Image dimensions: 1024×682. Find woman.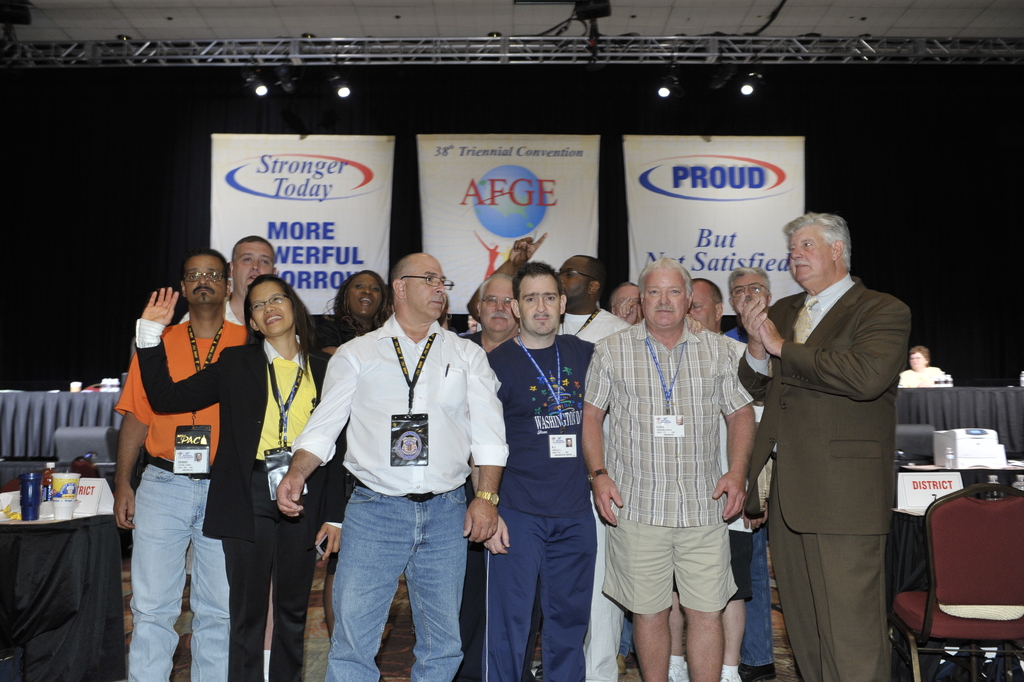
bbox(136, 278, 339, 676).
